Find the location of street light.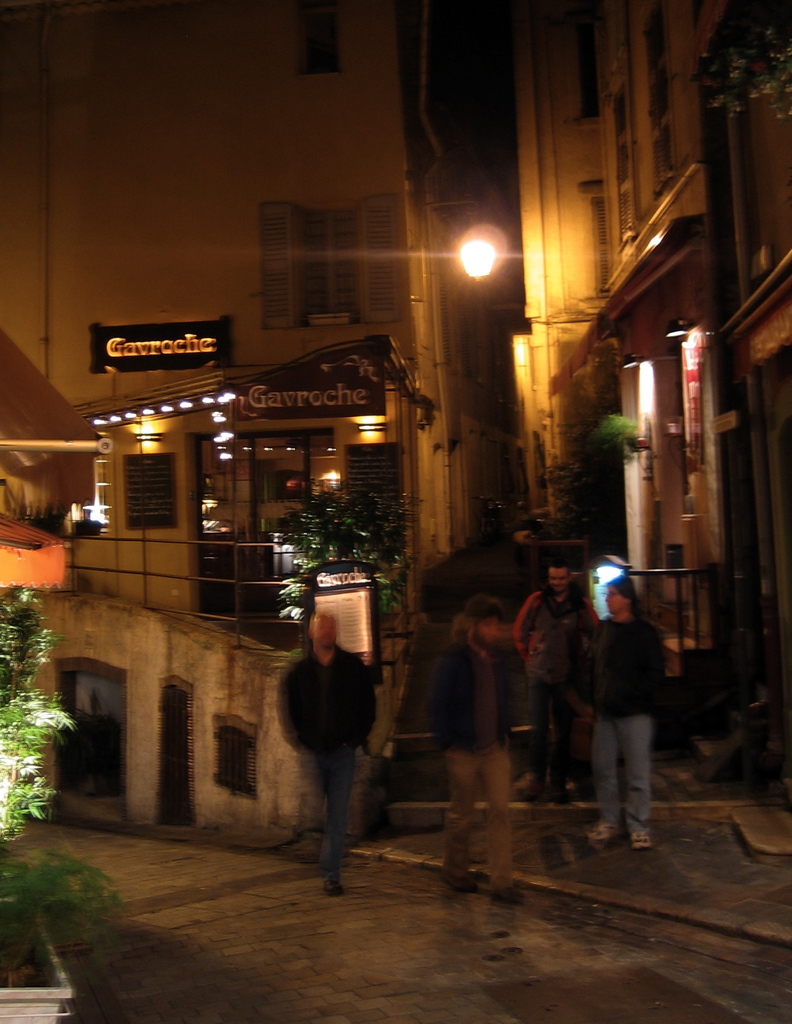
Location: Rect(460, 223, 506, 607).
